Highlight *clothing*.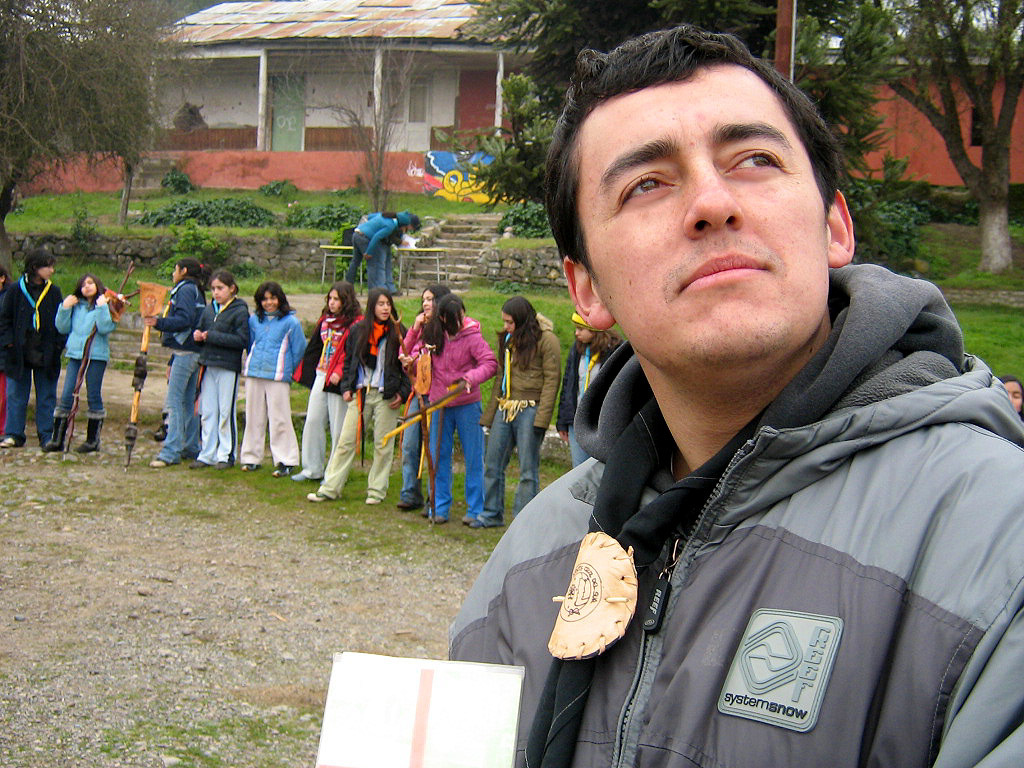
Highlighted region: rect(236, 299, 301, 476).
